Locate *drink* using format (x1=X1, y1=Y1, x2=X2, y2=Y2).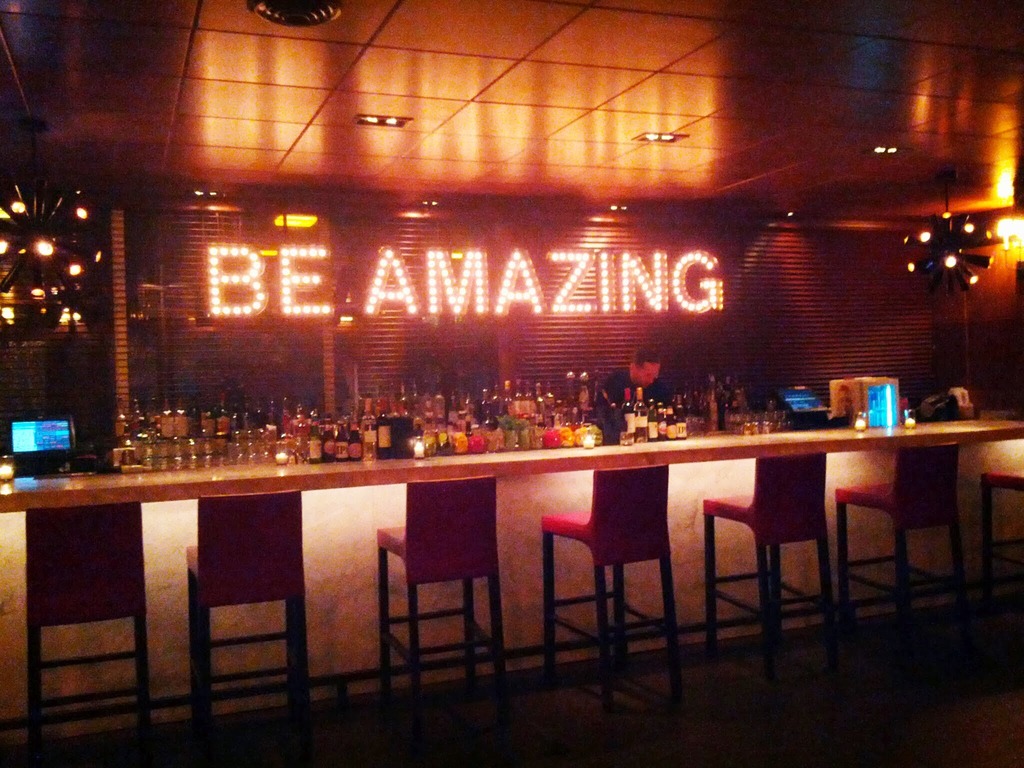
(x1=621, y1=390, x2=633, y2=447).
